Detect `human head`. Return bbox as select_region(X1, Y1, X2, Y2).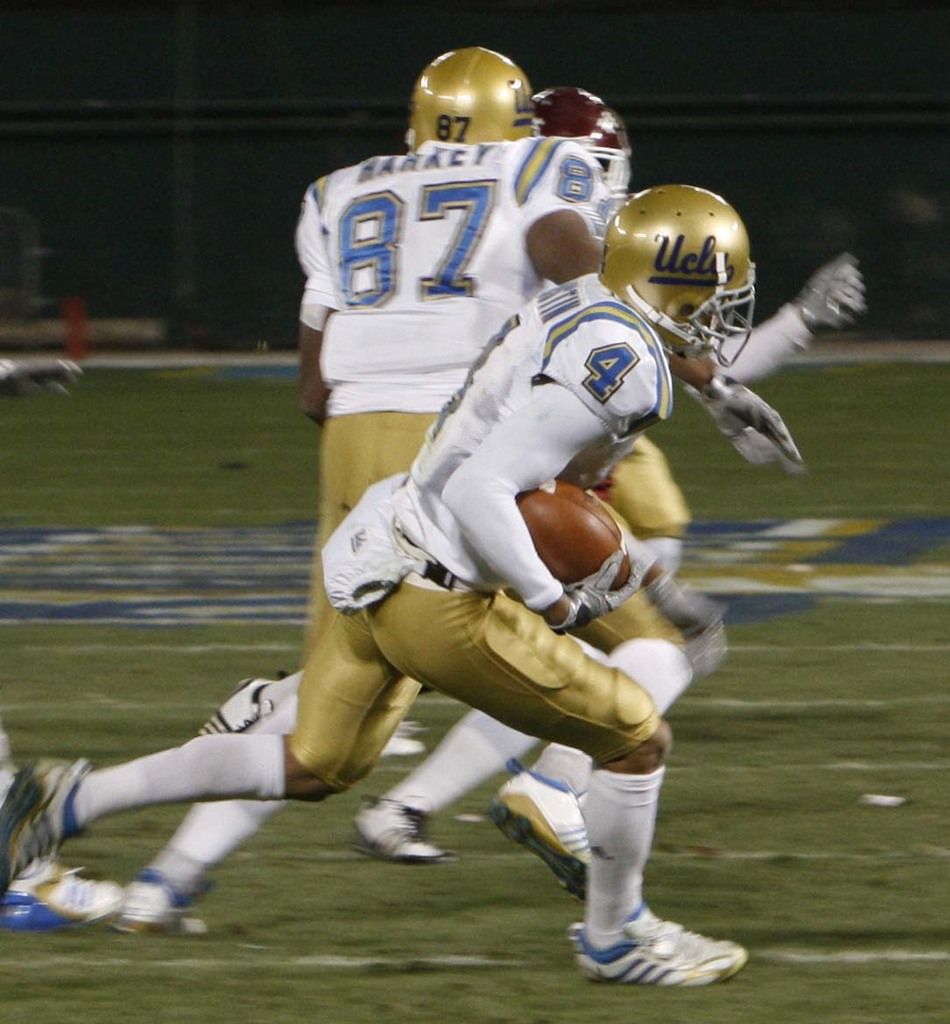
select_region(529, 84, 630, 193).
